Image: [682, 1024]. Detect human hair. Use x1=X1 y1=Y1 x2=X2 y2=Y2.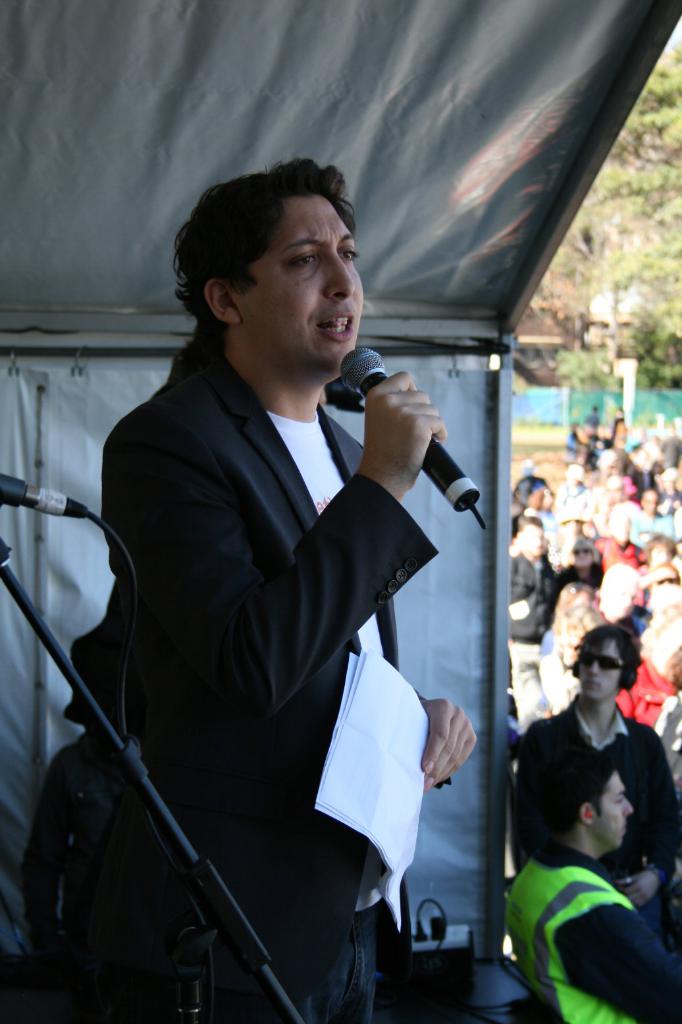
x1=531 y1=743 x2=617 y2=833.
